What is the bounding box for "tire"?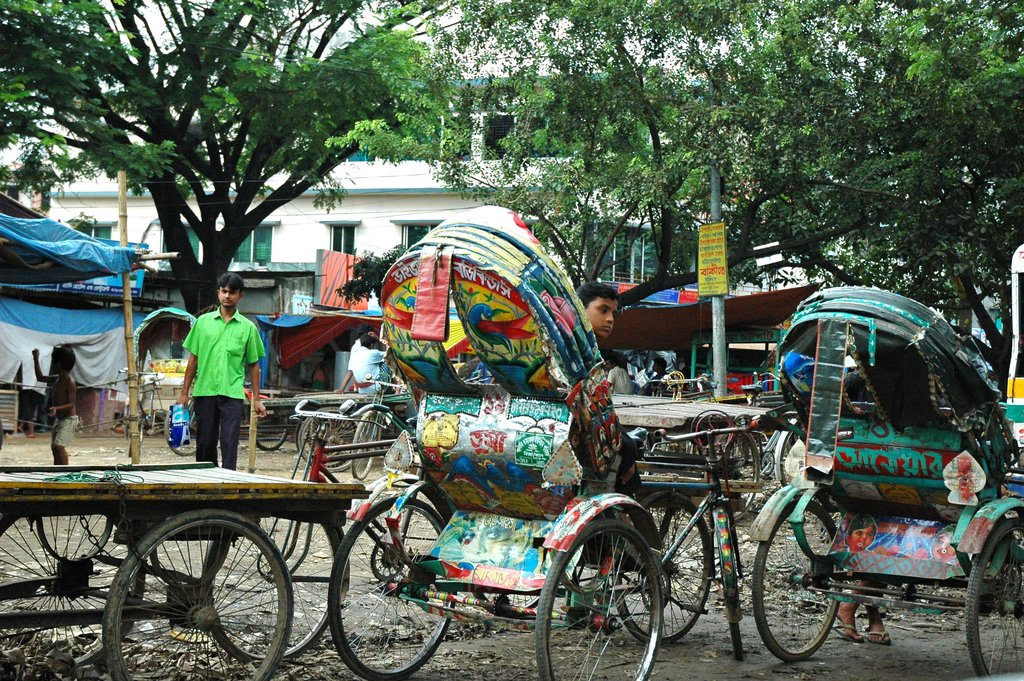
rect(167, 410, 200, 456).
